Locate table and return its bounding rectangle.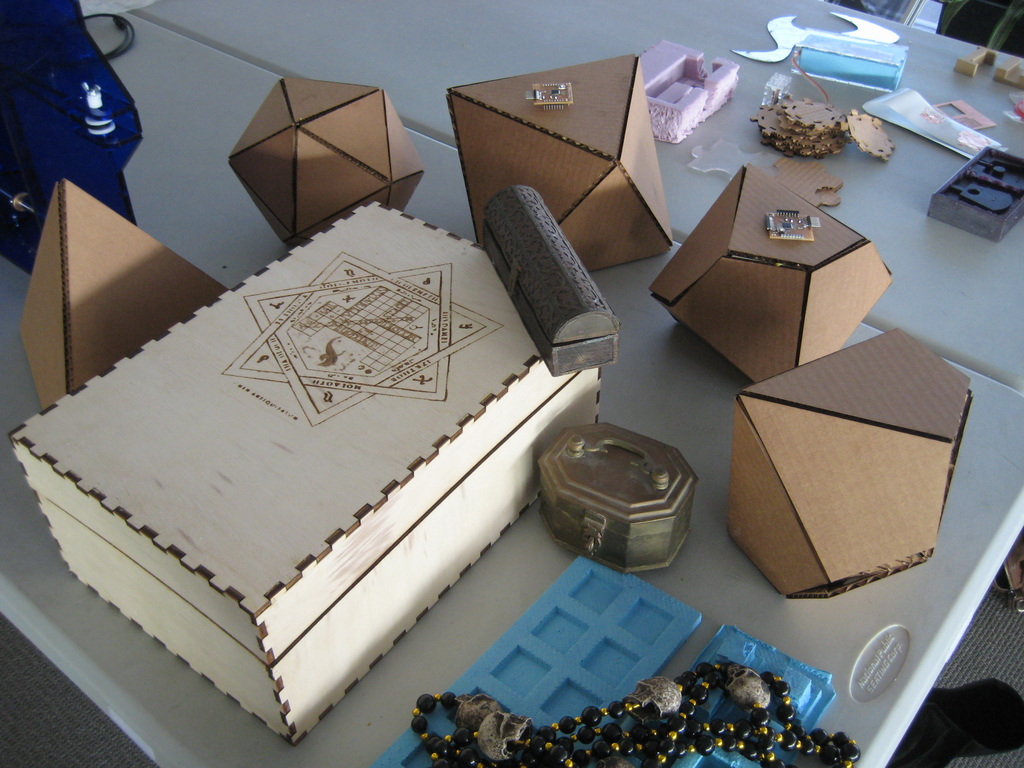
0, 0, 1023, 767.
